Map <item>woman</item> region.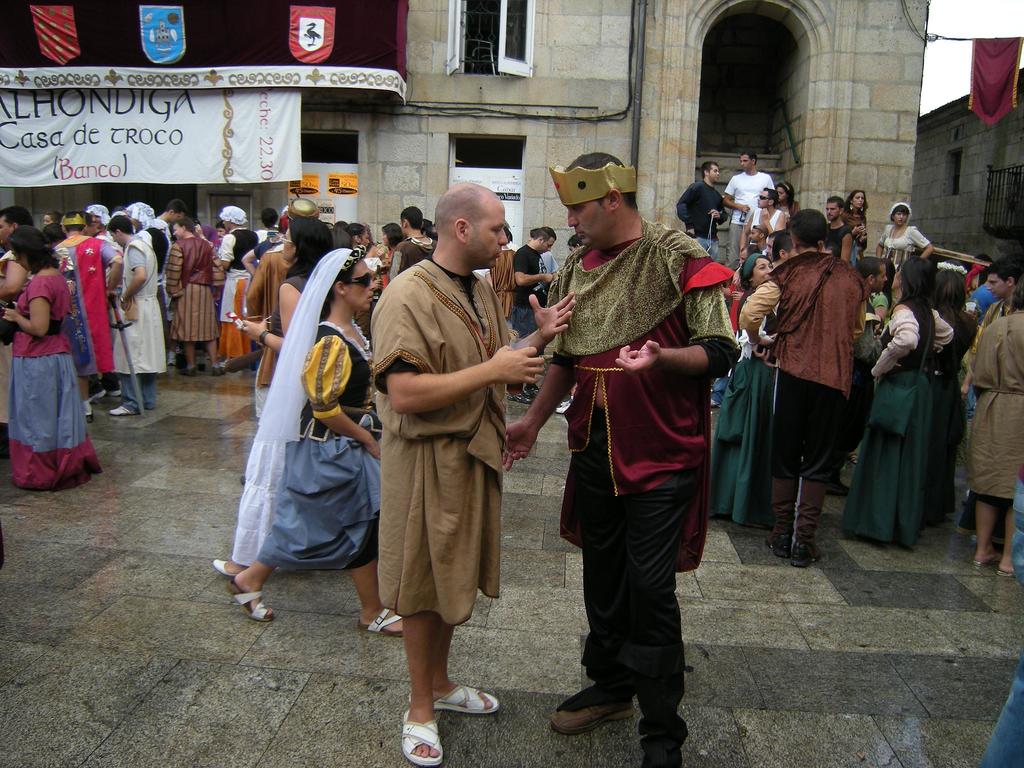
Mapped to {"left": 1, "top": 221, "right": 108, "bottom": 488}.
